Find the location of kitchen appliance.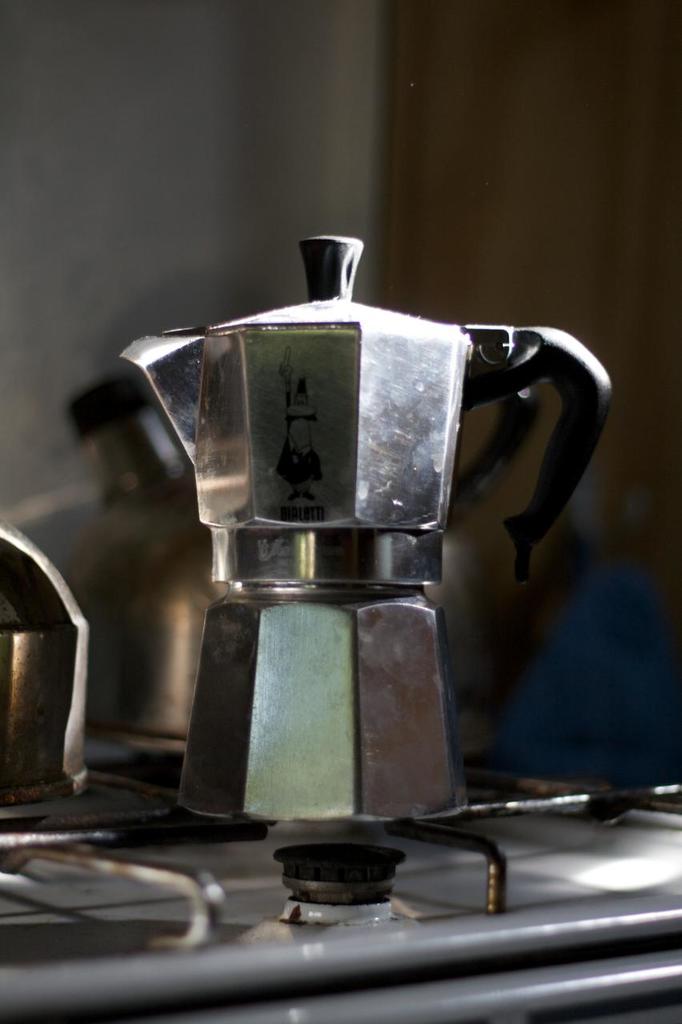
Location: (0, 519, 65, 817).
